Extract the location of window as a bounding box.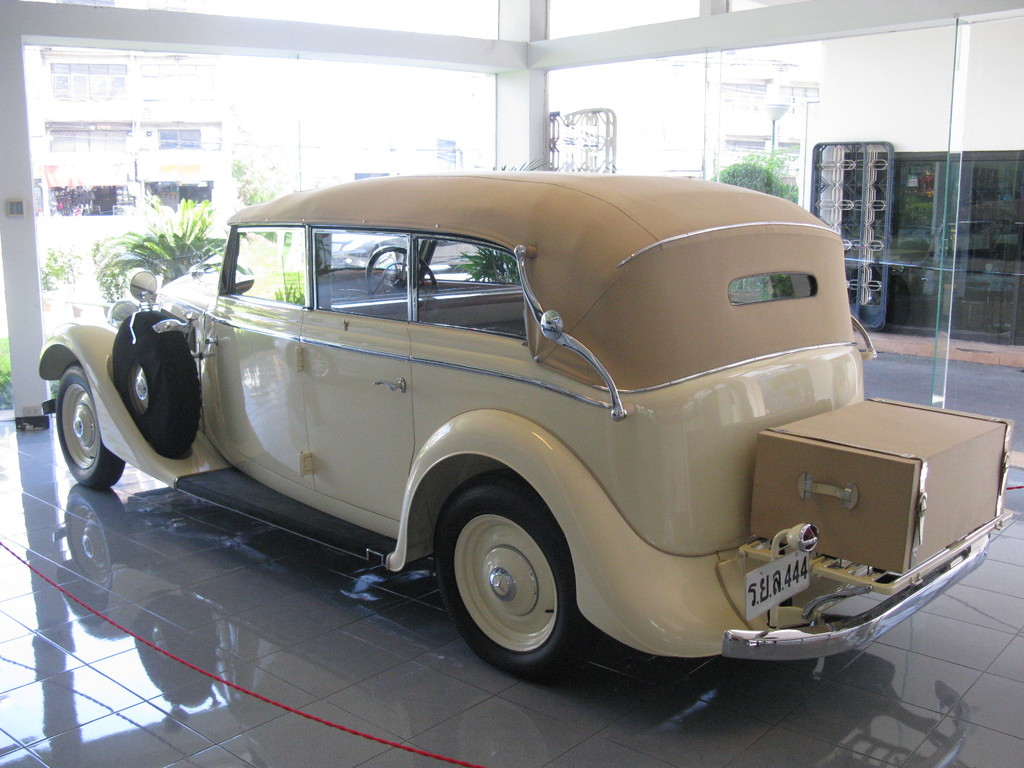
rect(149, 119, 223, 160).
